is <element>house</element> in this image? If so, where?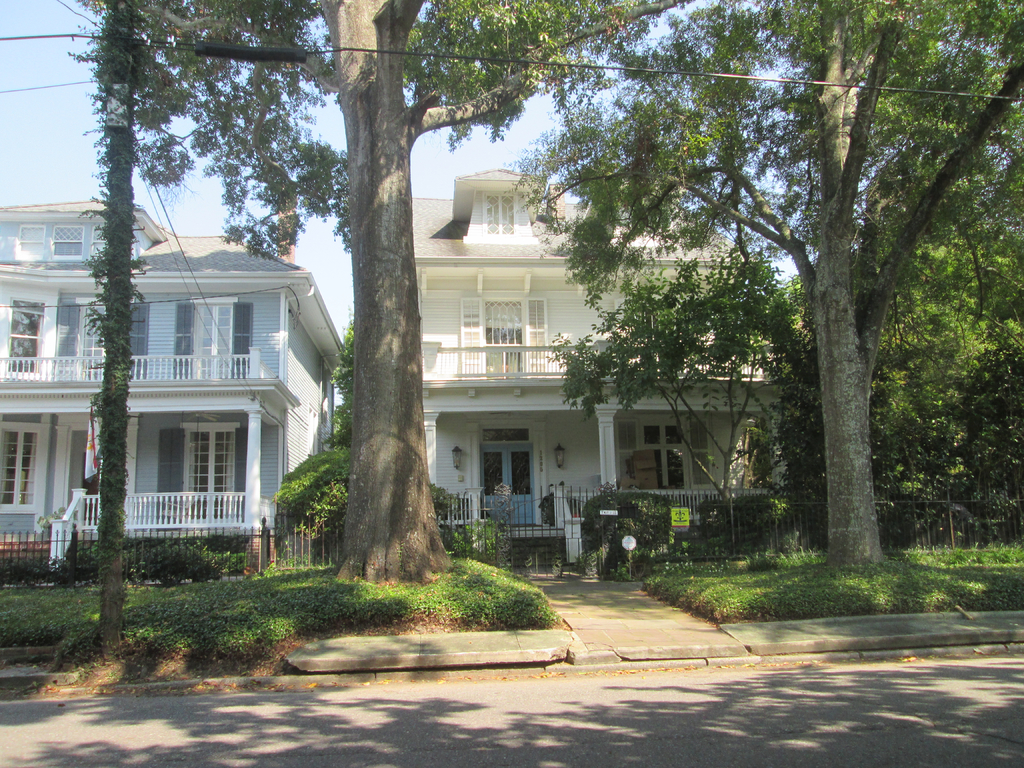
Yes, at (402,159,752,549).
